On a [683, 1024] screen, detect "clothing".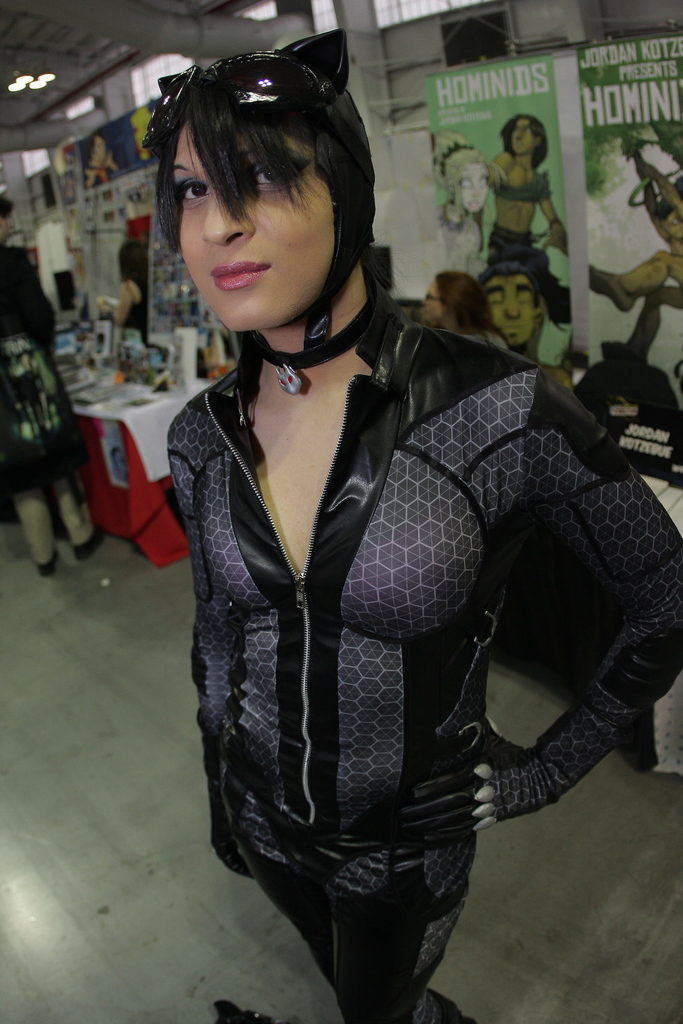
487, 220, 573, 330.
